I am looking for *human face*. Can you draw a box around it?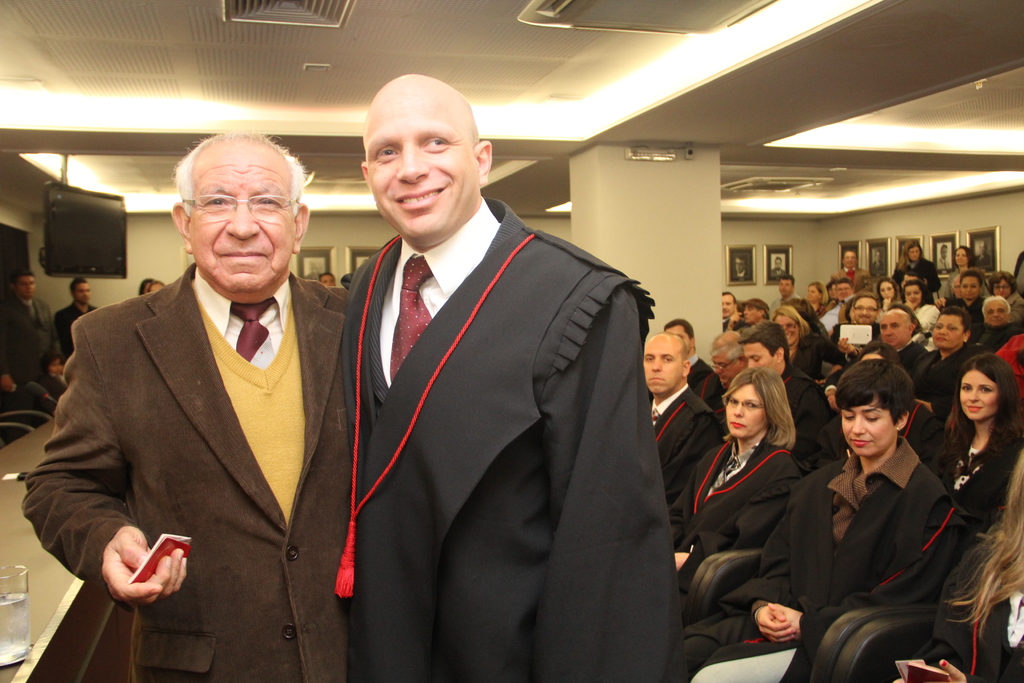
Sure, the bounding box is Rect(844, 253, 856, 268).
